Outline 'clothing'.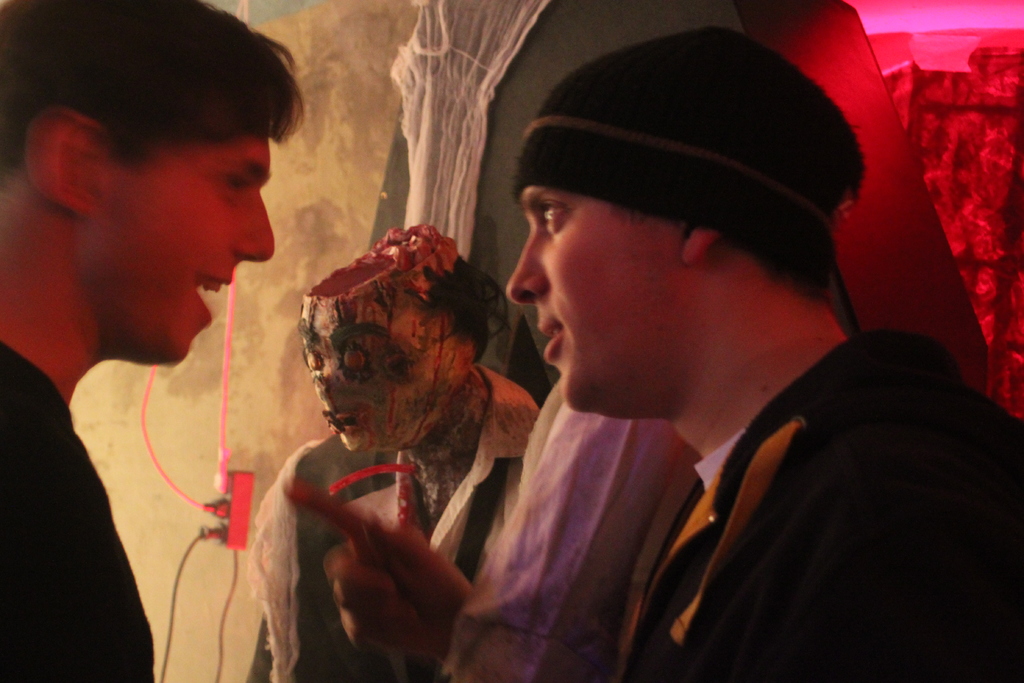
Outline: 0, 342, 154, 682.
